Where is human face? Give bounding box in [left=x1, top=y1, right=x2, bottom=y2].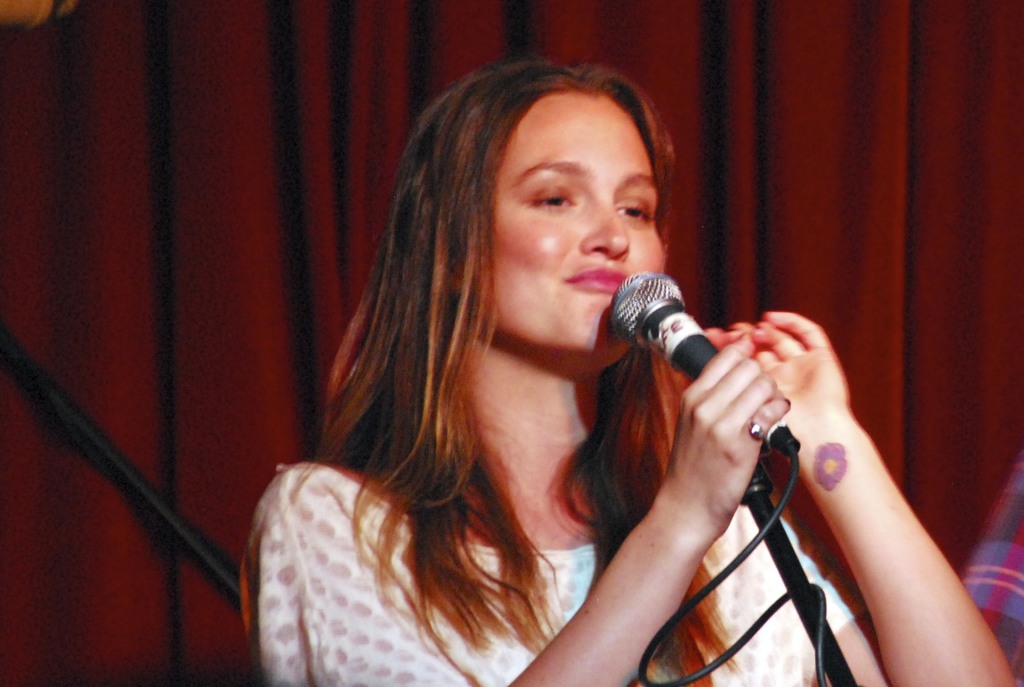
[left=490, top=97, right=668, bottom=348].
